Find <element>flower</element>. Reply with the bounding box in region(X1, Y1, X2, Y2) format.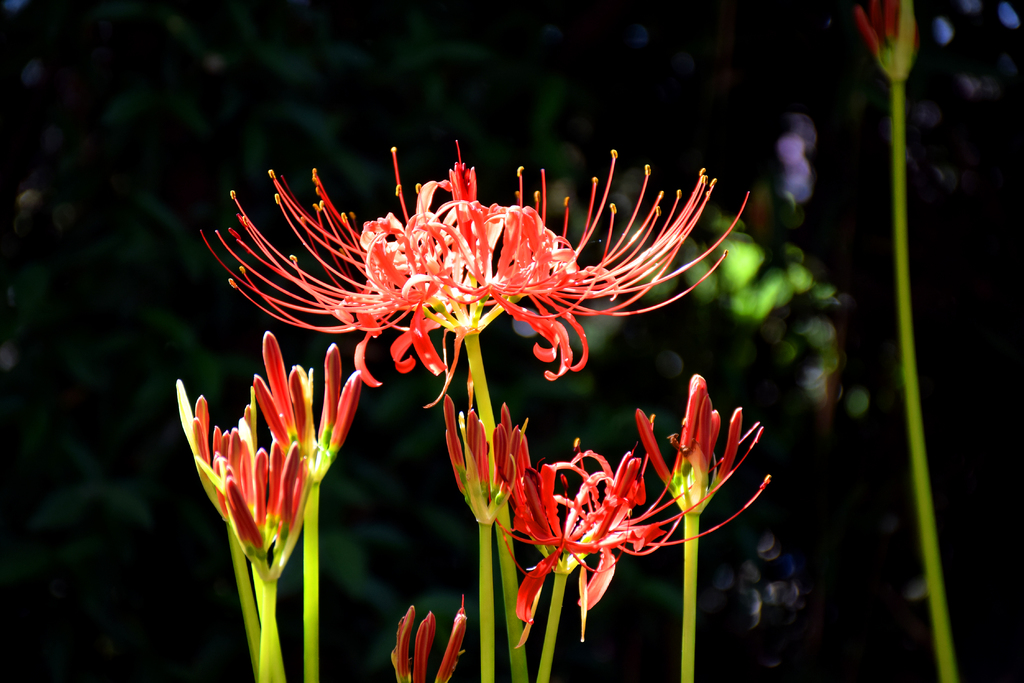
region(855, 0, 921, 64).
